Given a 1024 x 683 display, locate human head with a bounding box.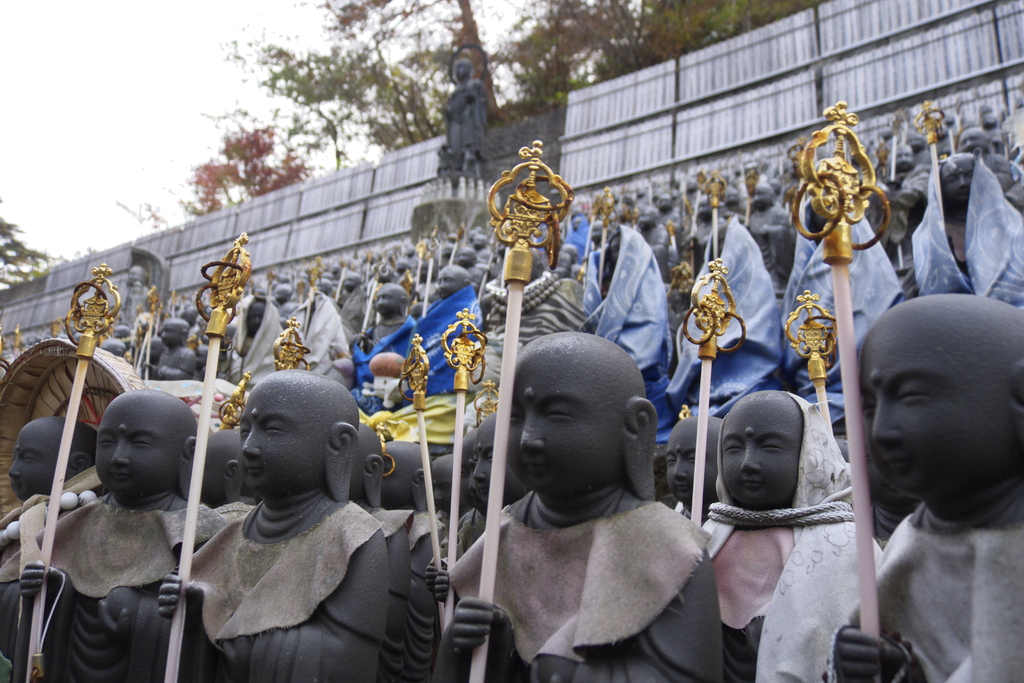
Located: locate(664, 413, 724, 502).
